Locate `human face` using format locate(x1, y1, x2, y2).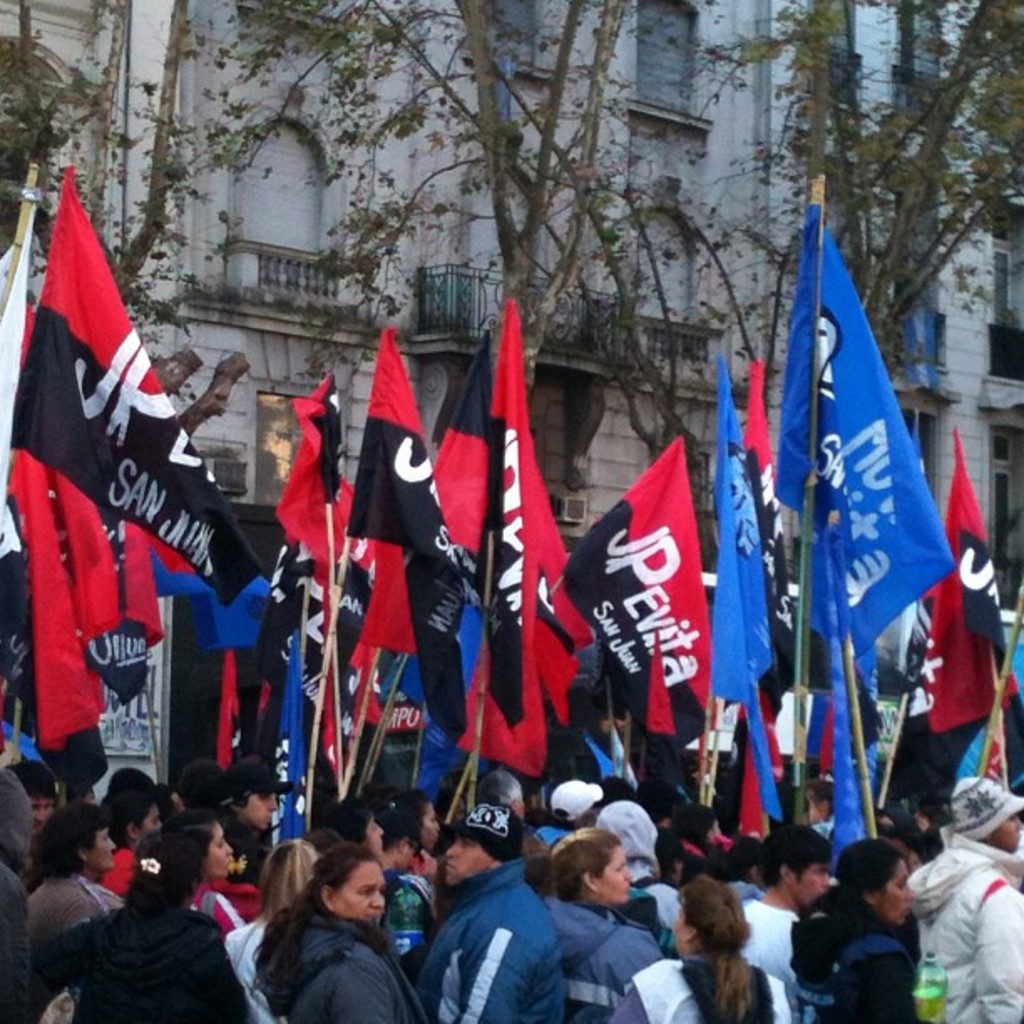
locate(202, 832, 236, 875).
